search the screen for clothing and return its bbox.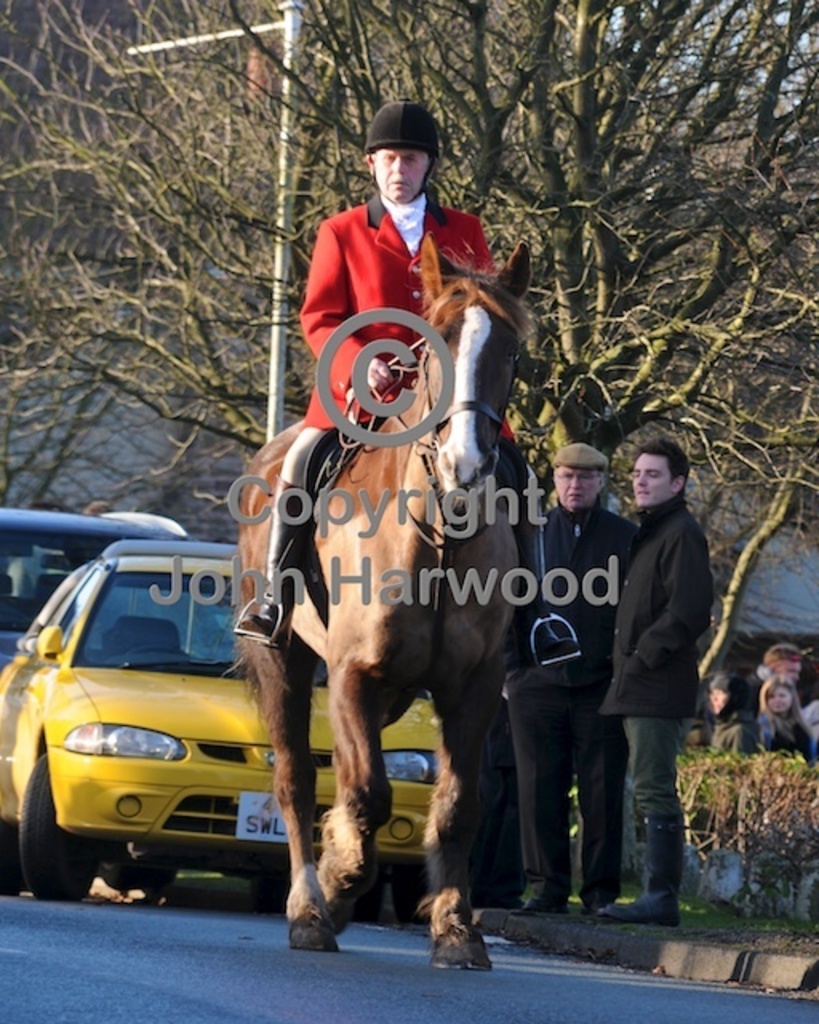
Found: region(709, 707, 760, 757).
